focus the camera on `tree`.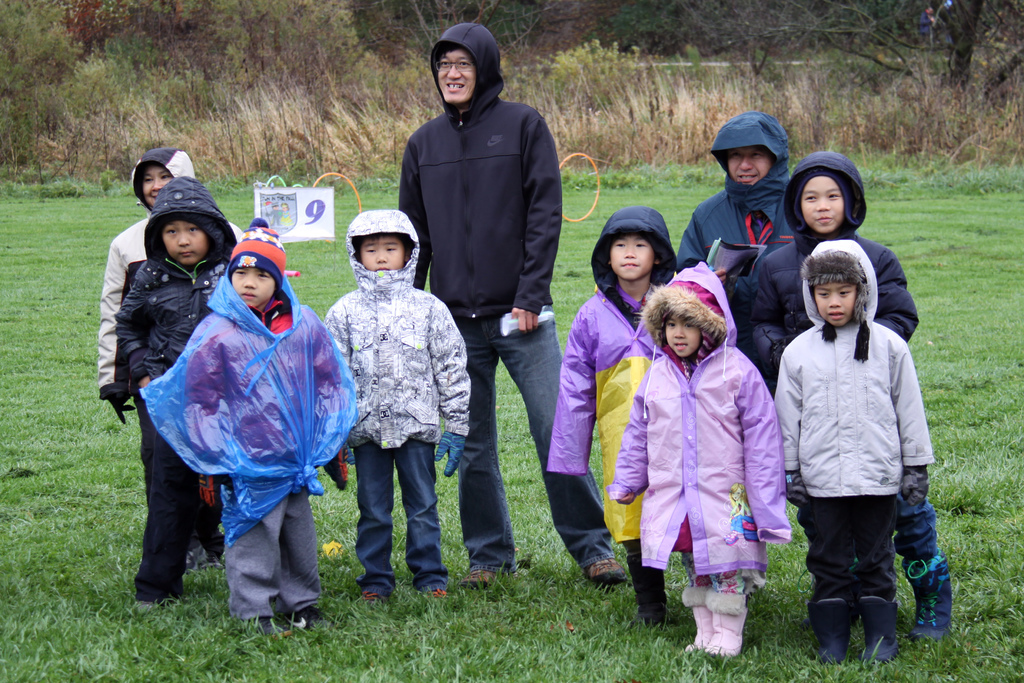
Focus region: region(688, 0, 1023, 119).
